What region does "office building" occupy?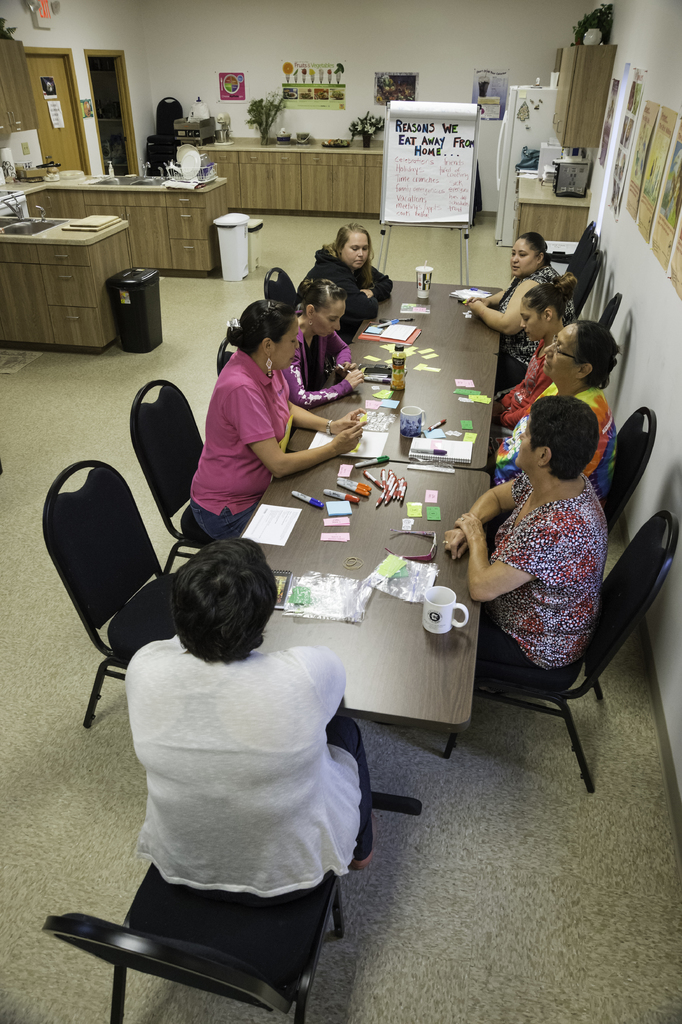
(x1=0, y1=0, x2=681, y2=1023).
